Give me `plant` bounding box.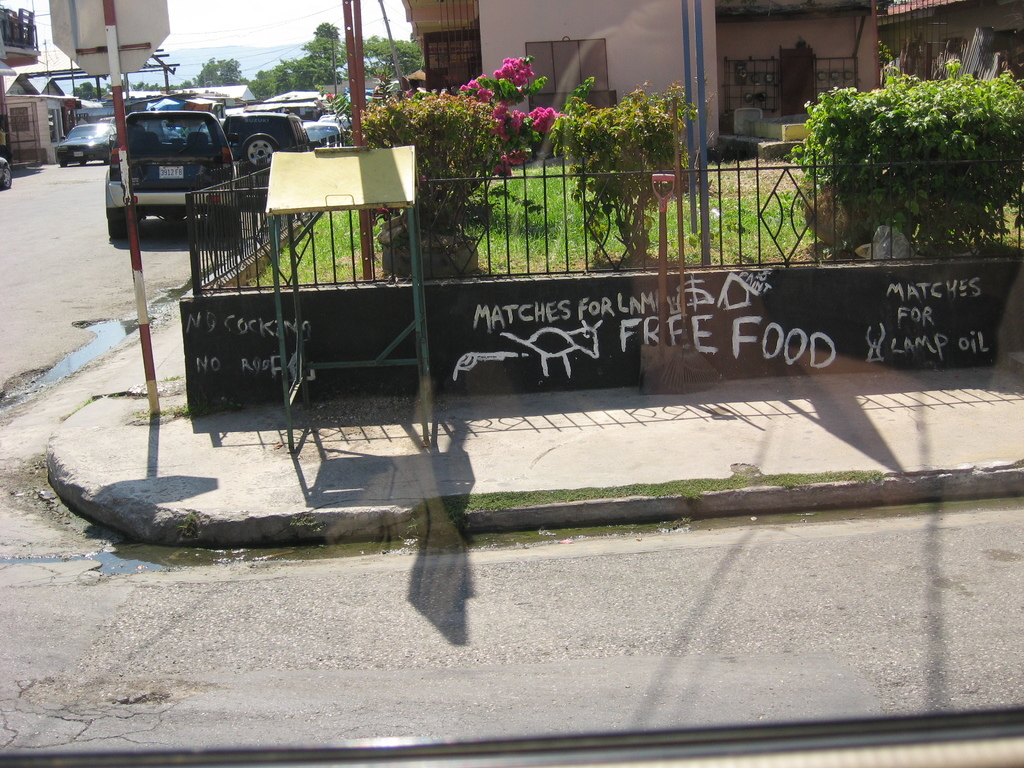
[155, 373, 187, 387].
